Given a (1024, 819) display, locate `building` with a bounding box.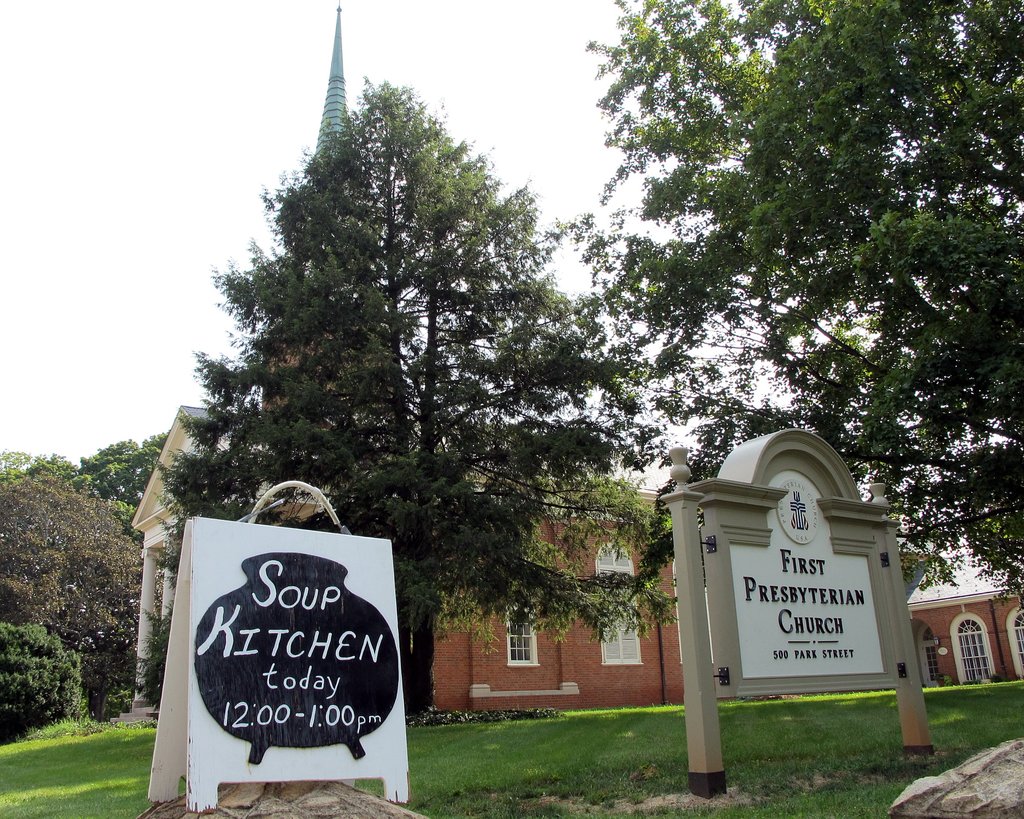
Located: bbox=(909, 534, 1023, 685).
